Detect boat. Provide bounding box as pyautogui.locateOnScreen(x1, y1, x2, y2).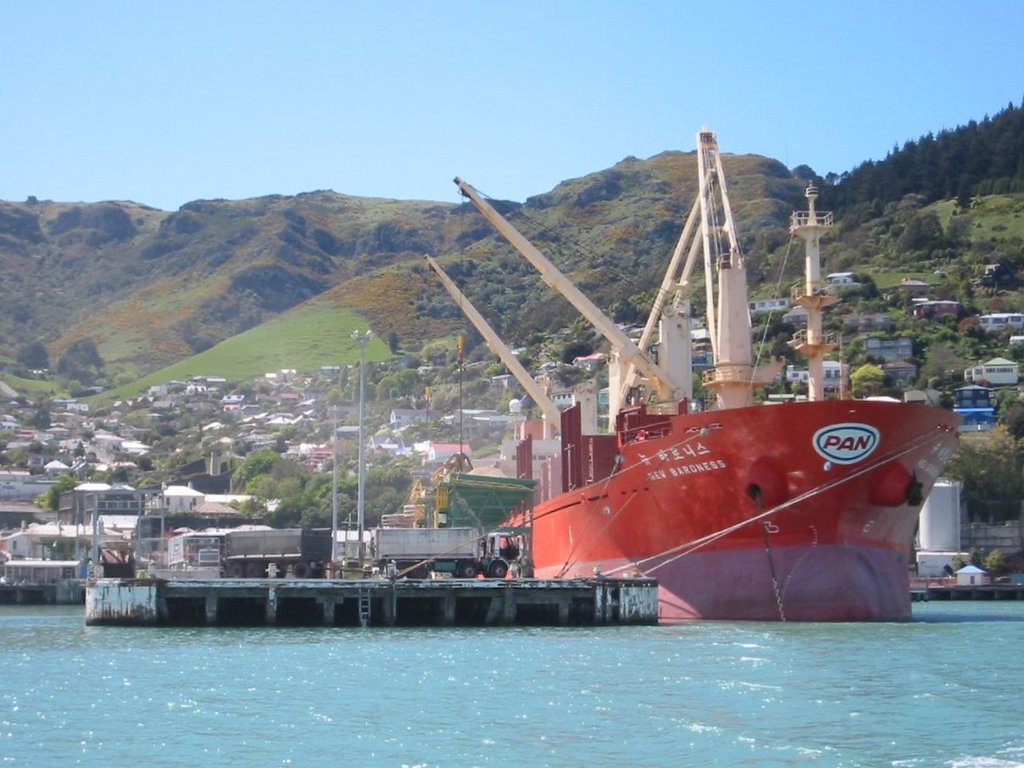
pyautogui.locateOnScreen(427, 128, 962, 623).
